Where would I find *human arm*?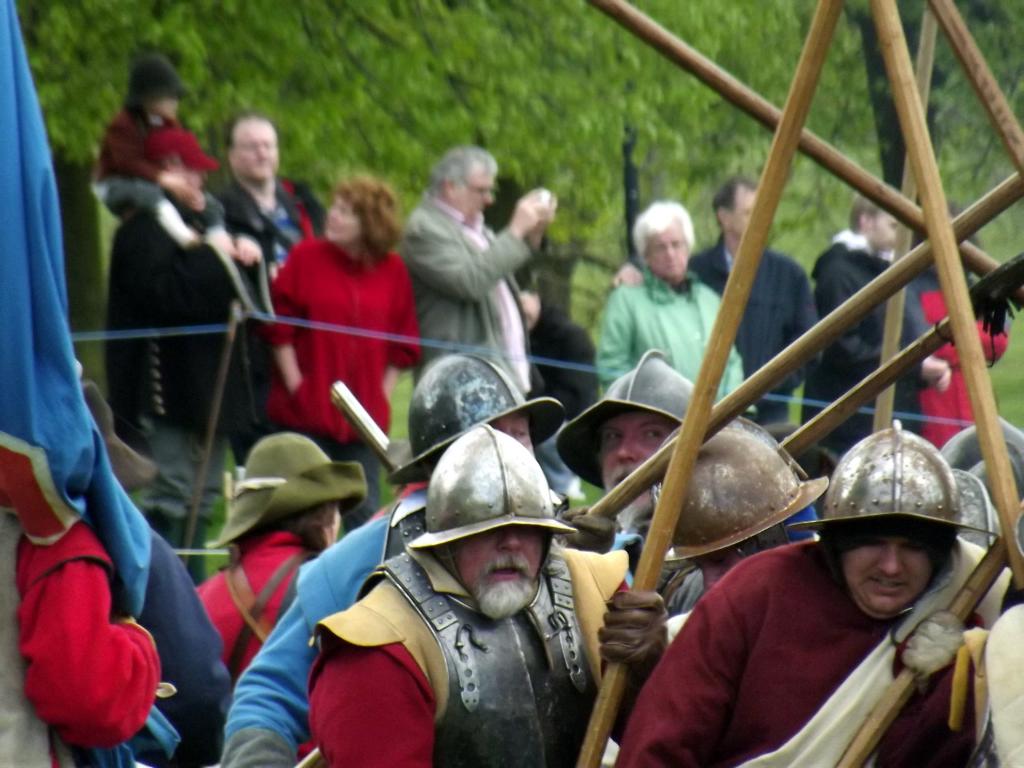
At bbox=[15, 519, 165, 751].
